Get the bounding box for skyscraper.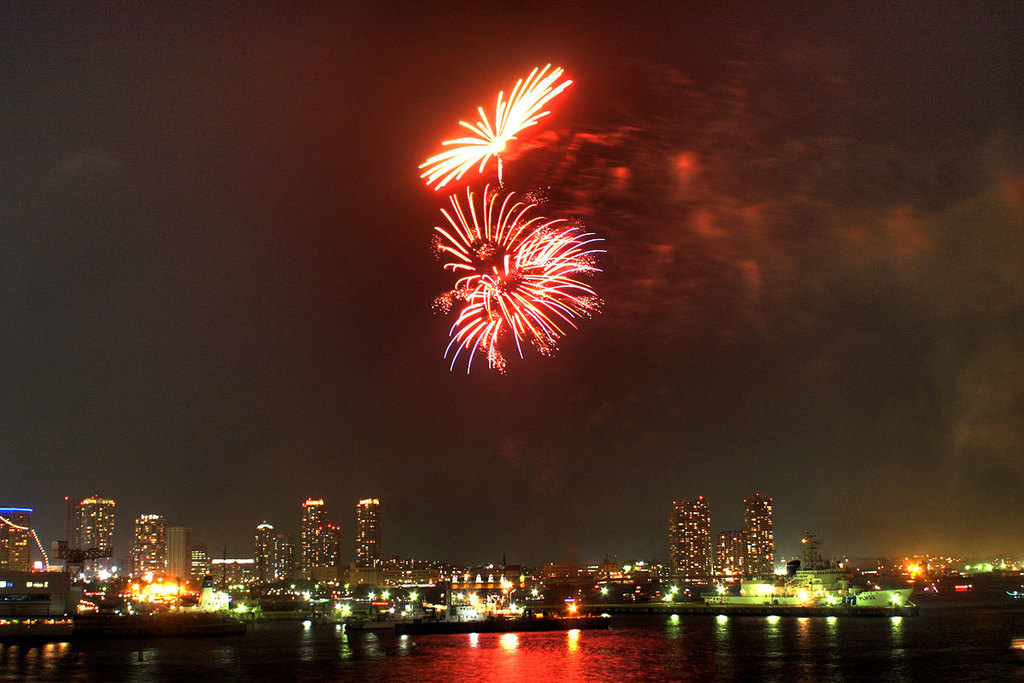
352,493,378,577.
